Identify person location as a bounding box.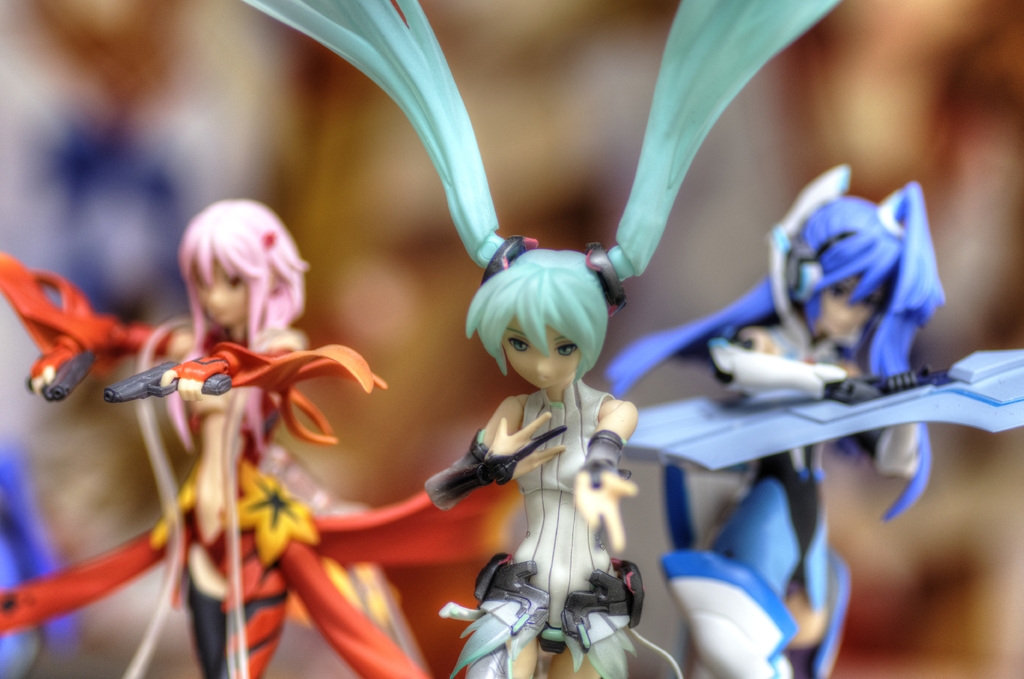
region(237, 0, 844, 678).
